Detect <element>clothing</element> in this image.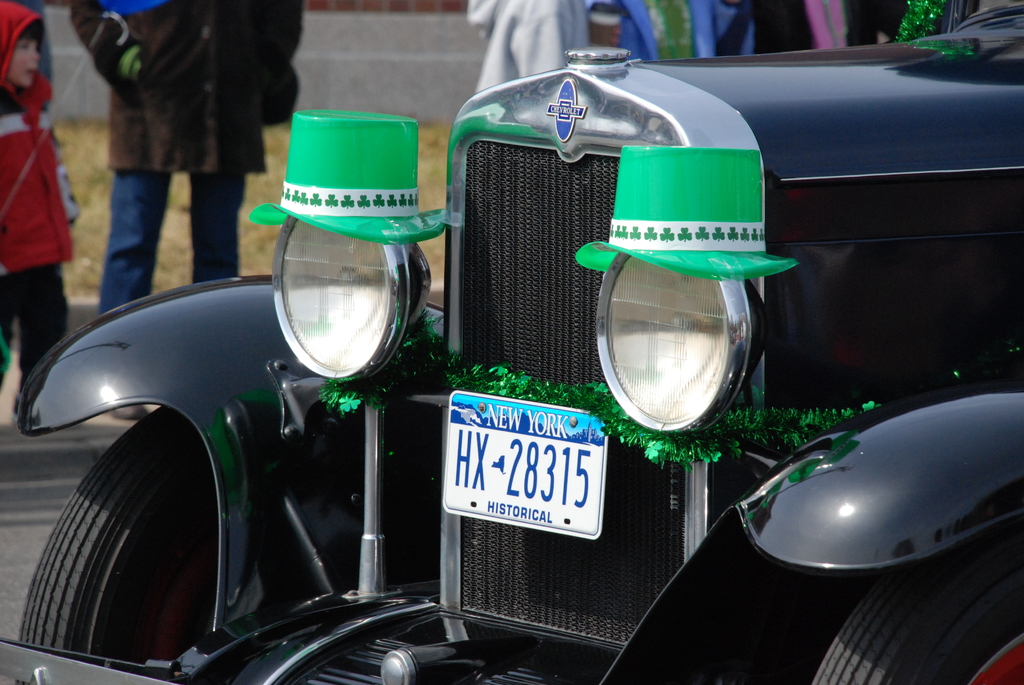
Detection: box(620, 0, 751, 59).
